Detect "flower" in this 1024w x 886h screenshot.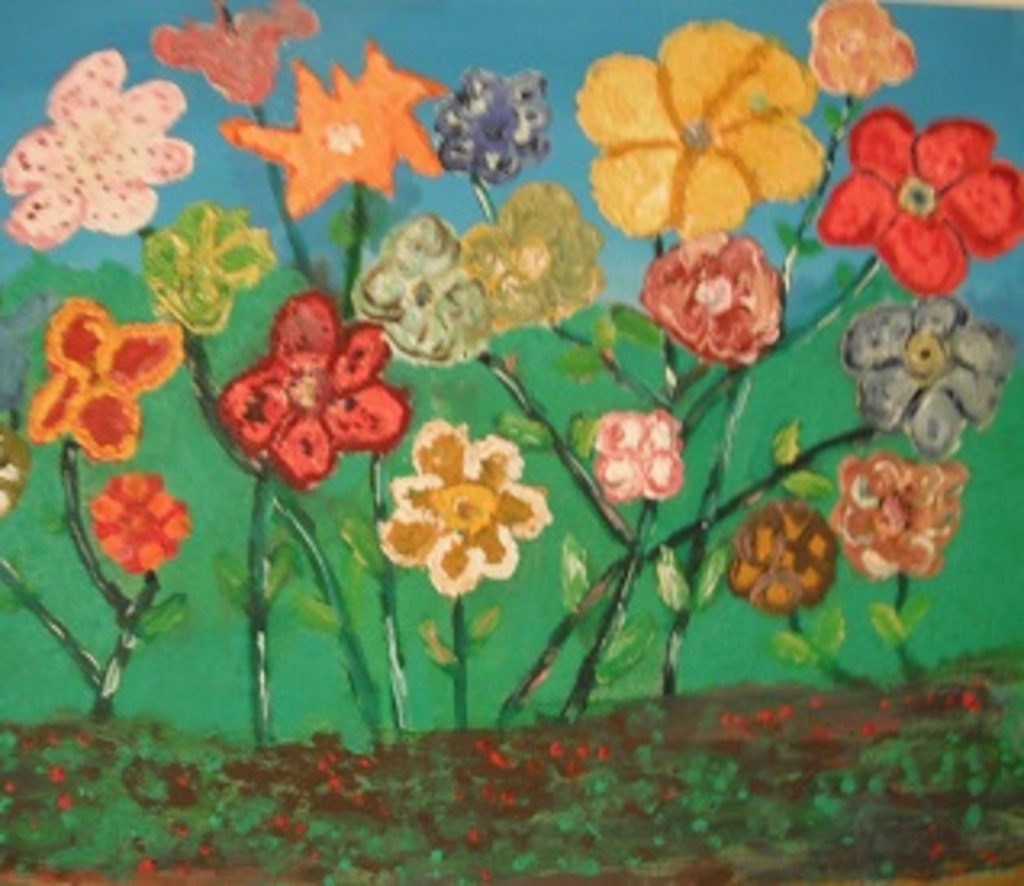
Detection: 805 0 918 97.
